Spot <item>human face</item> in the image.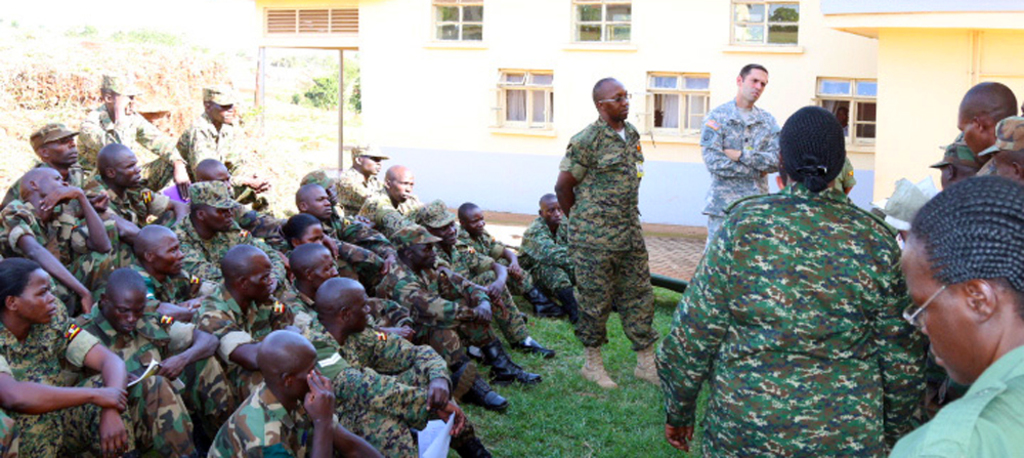
<item>human face</item> found at 246, 256, 274, 300.
